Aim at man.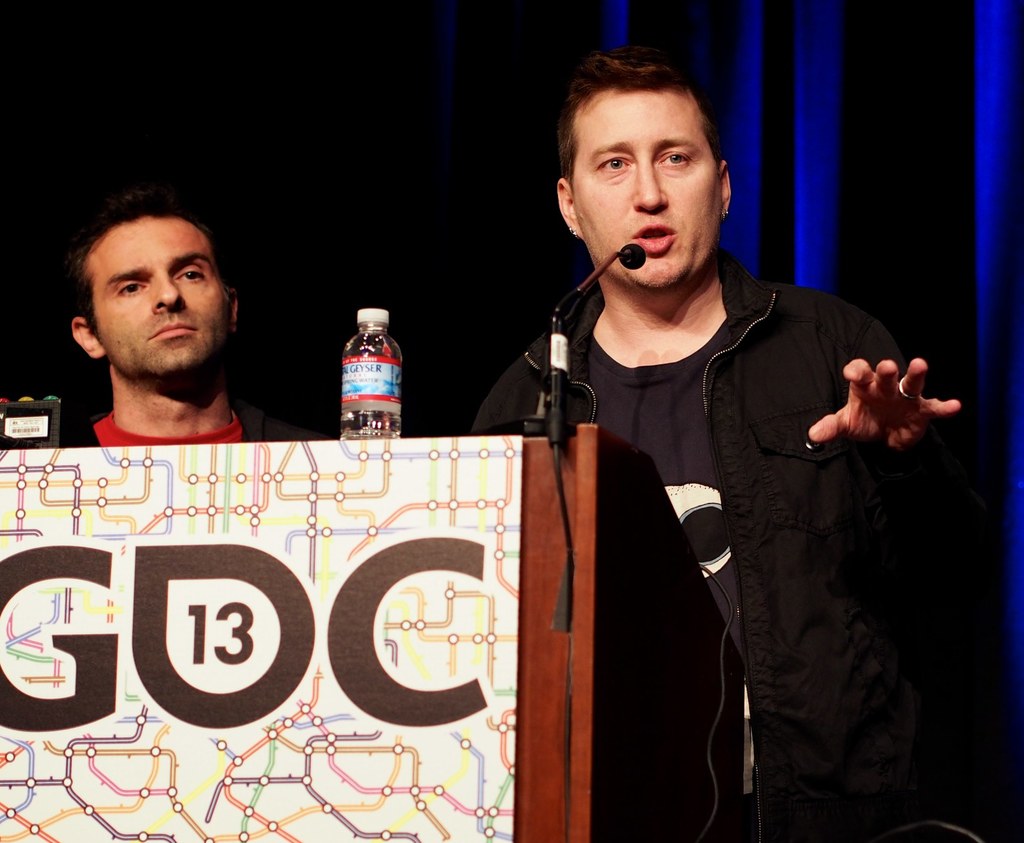
Aimed at (left=436, top=47, right=951, bottom=842).
